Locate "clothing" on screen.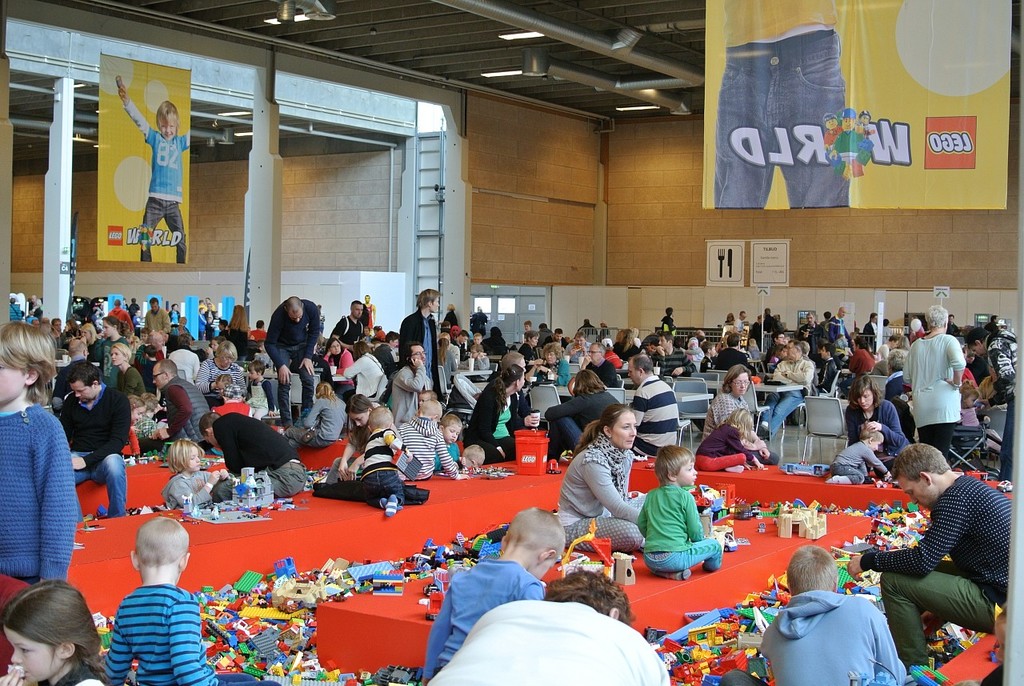
On screen at (left=844, top=443, right=885, bottom=479).
